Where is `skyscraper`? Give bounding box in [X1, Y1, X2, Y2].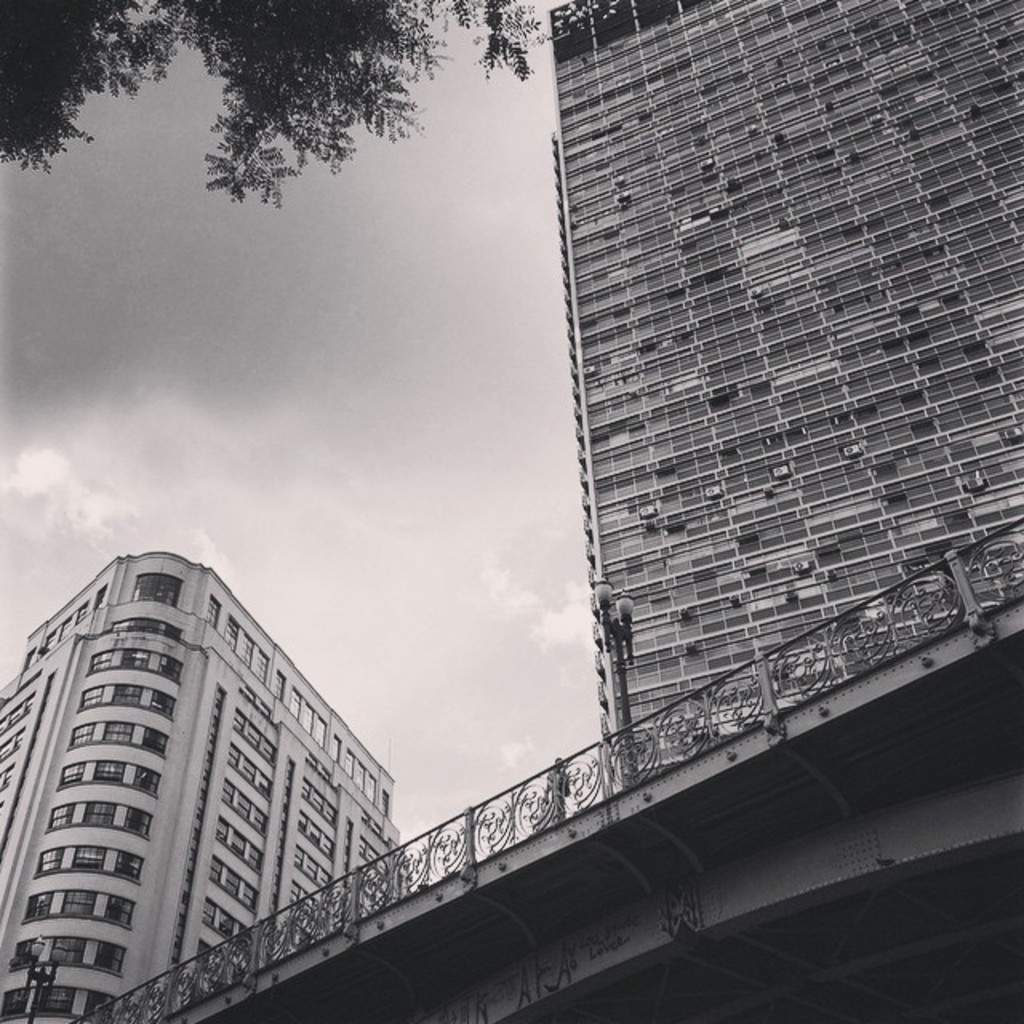
[0, 550, 411, 1022].
